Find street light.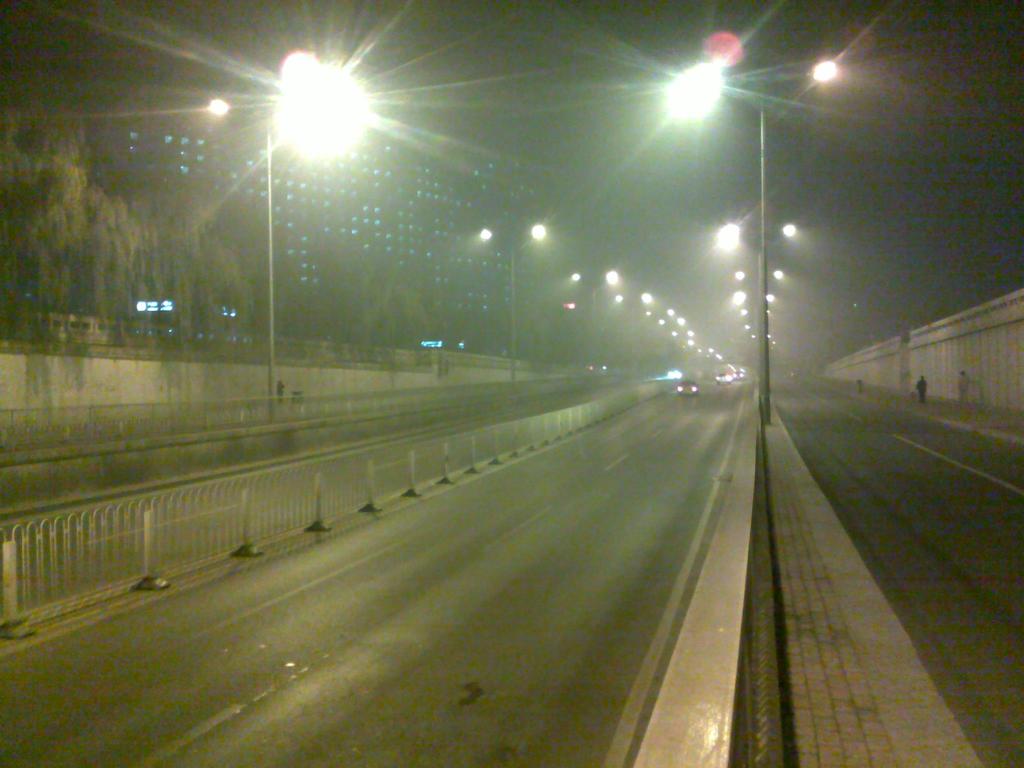
479,220,551,404.
